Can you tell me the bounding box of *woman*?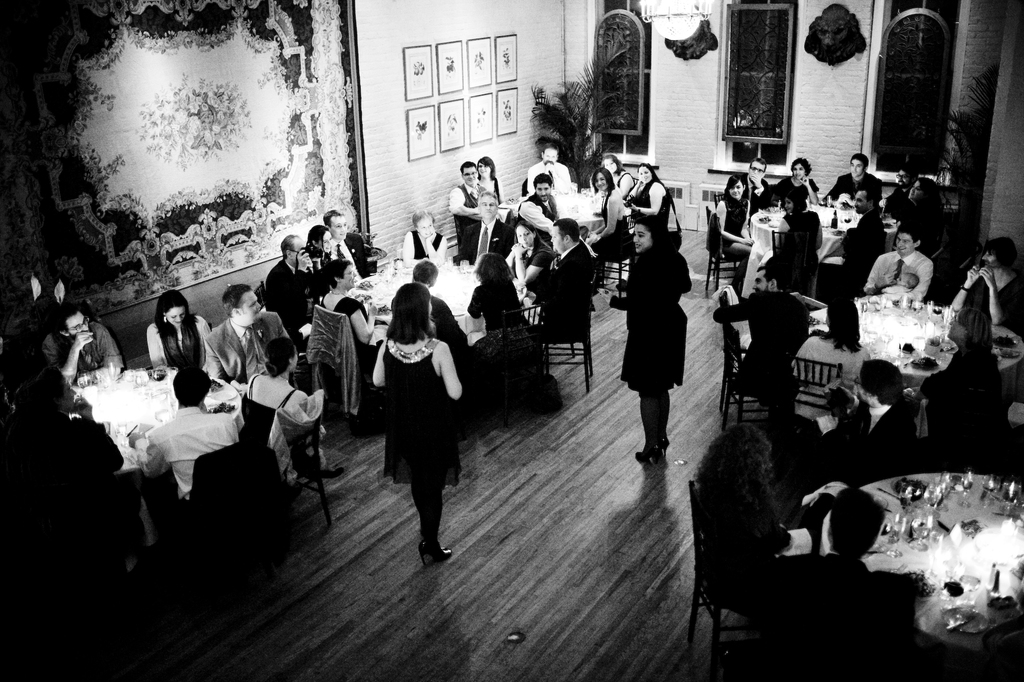
903, 177, 948, 239.
